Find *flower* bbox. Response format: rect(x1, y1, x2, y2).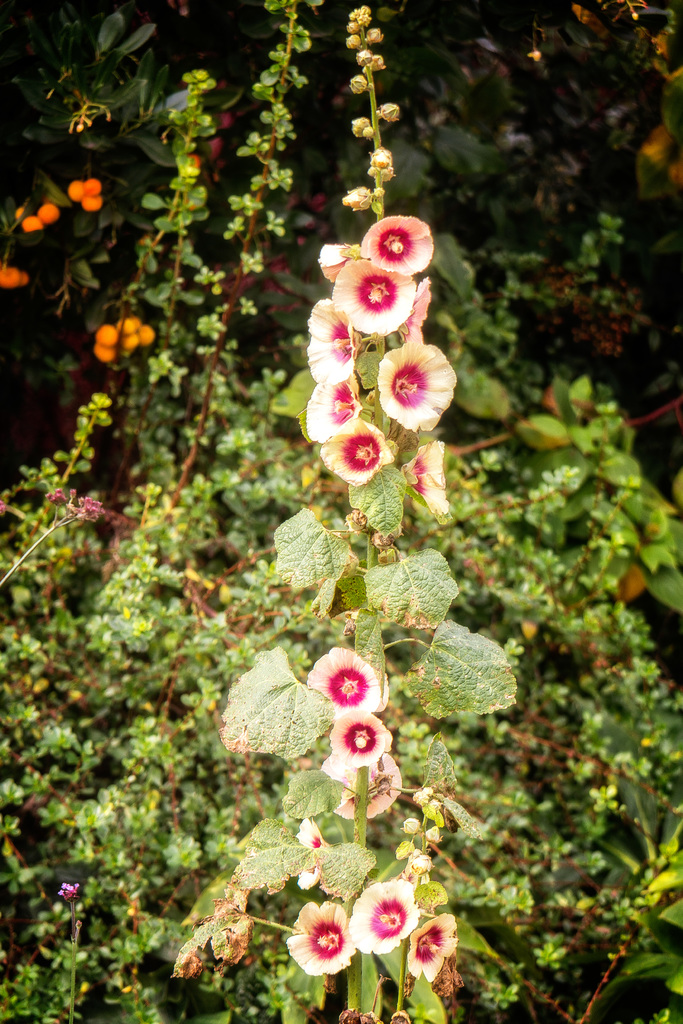
rect(318, 748, 404, 820).
